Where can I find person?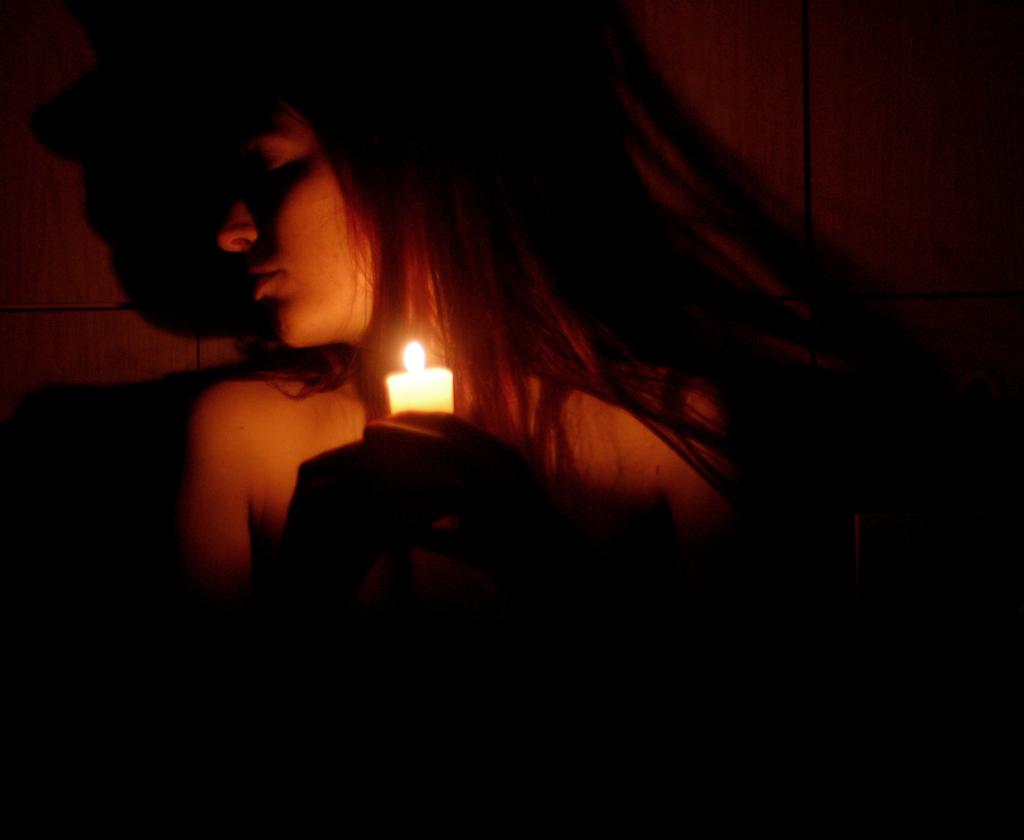
You can find it at 93, 62, 744, 691.
